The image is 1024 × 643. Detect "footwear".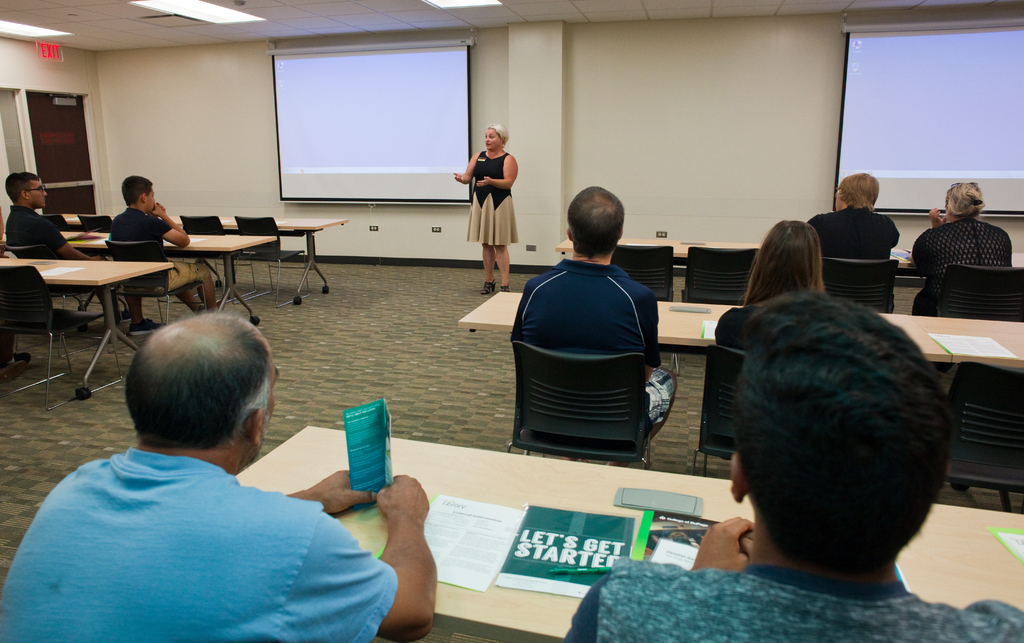
Detection: bbox=(502, 284, 509, 292).
